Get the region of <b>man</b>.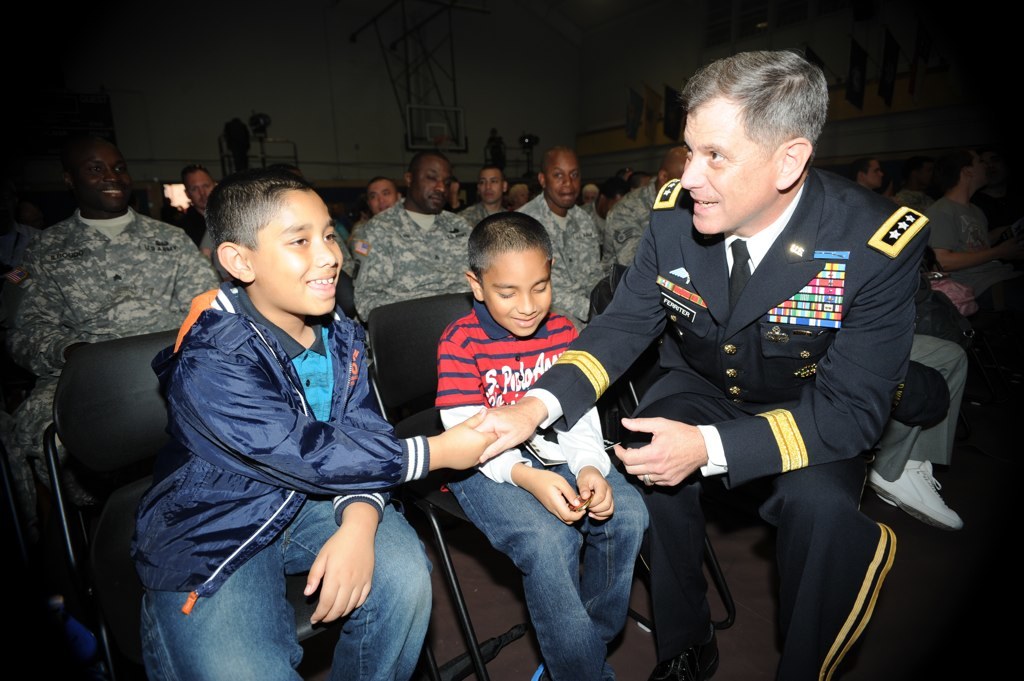
[left=176, top=165, right=219, bottom=247].
